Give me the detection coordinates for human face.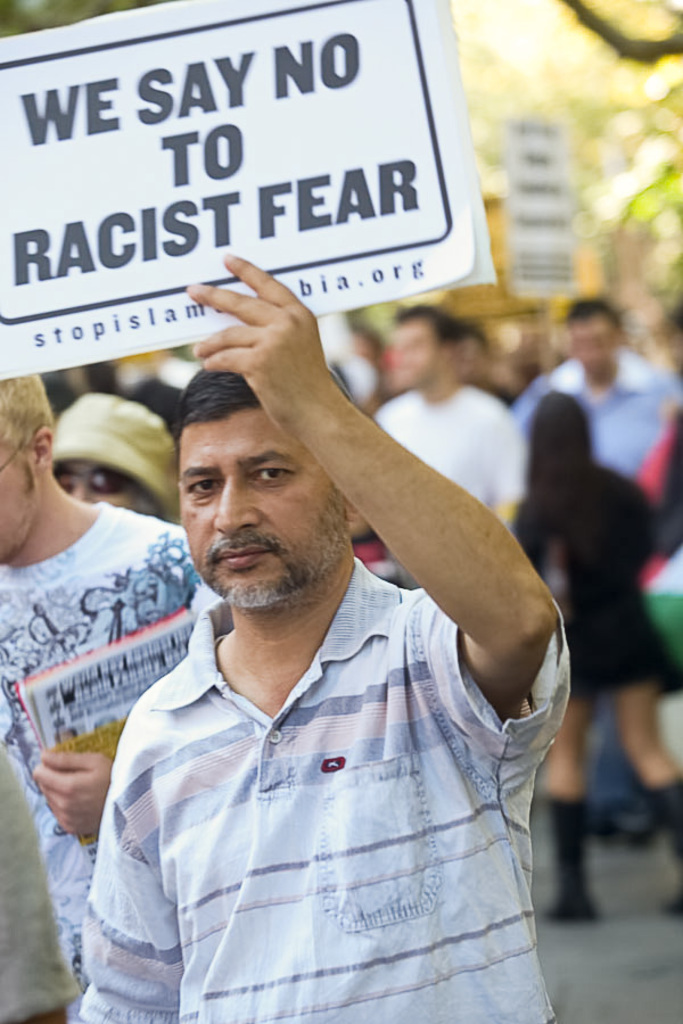
crop(166, 389, 351, 610).
